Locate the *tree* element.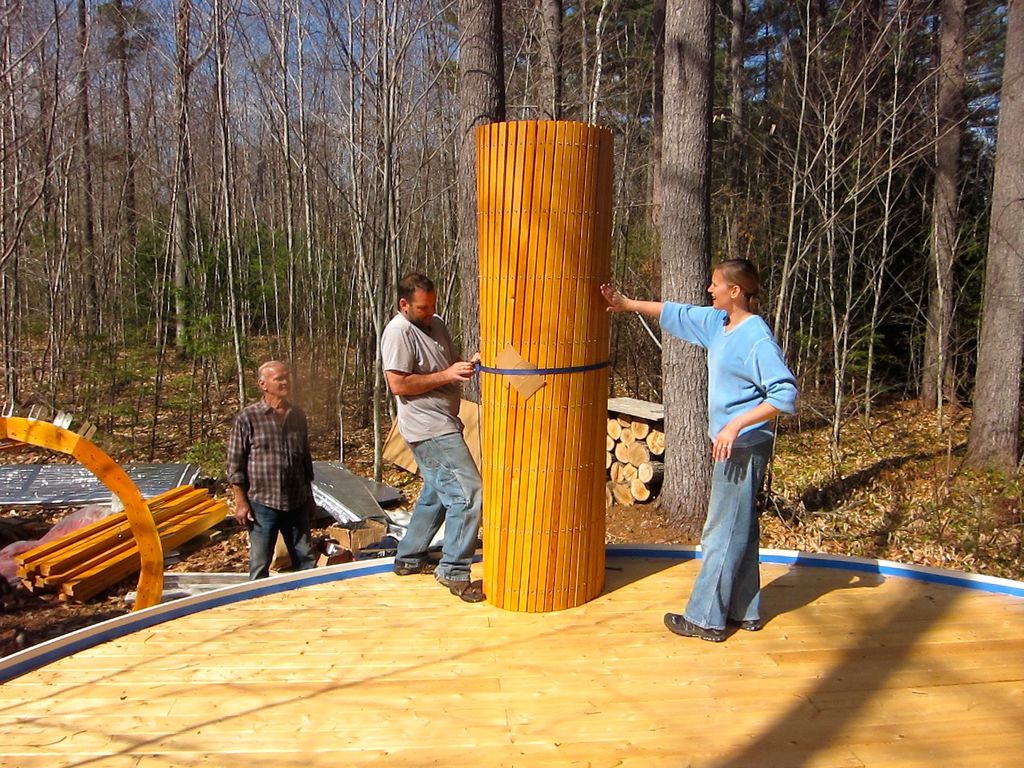
Element bbox: 963,0,1023,464.
